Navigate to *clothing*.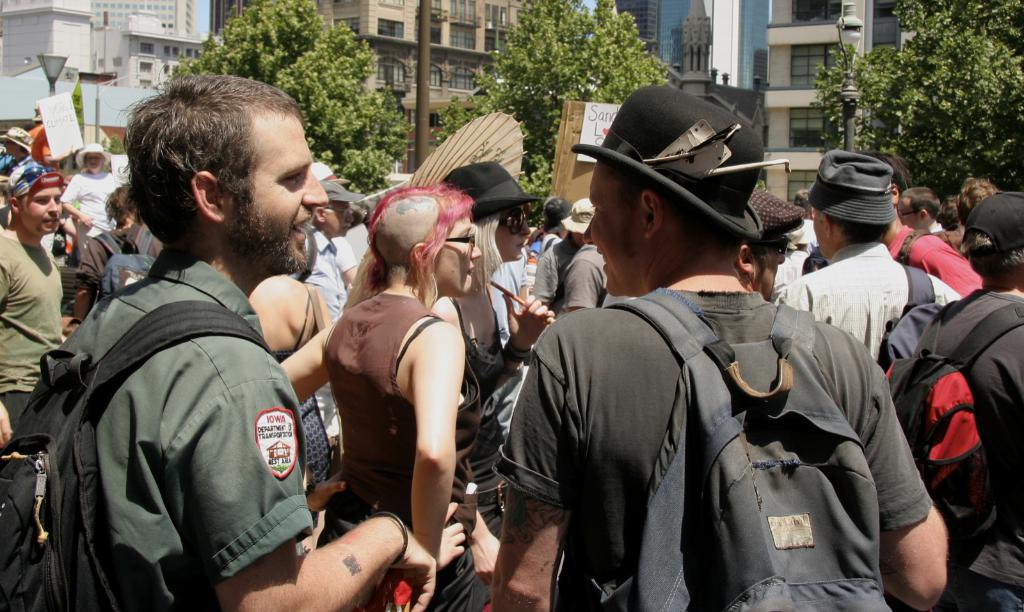
Navigation target: rect(888, 225, 985, 297).
